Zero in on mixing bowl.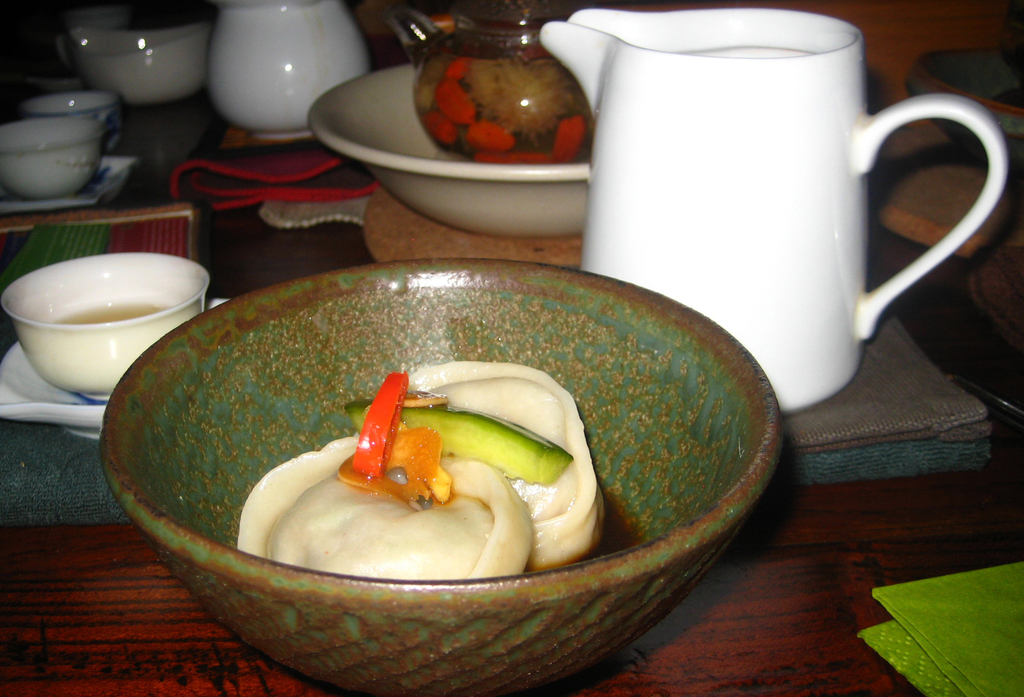
Zeroed in: region(6, 249, 211, 402).
